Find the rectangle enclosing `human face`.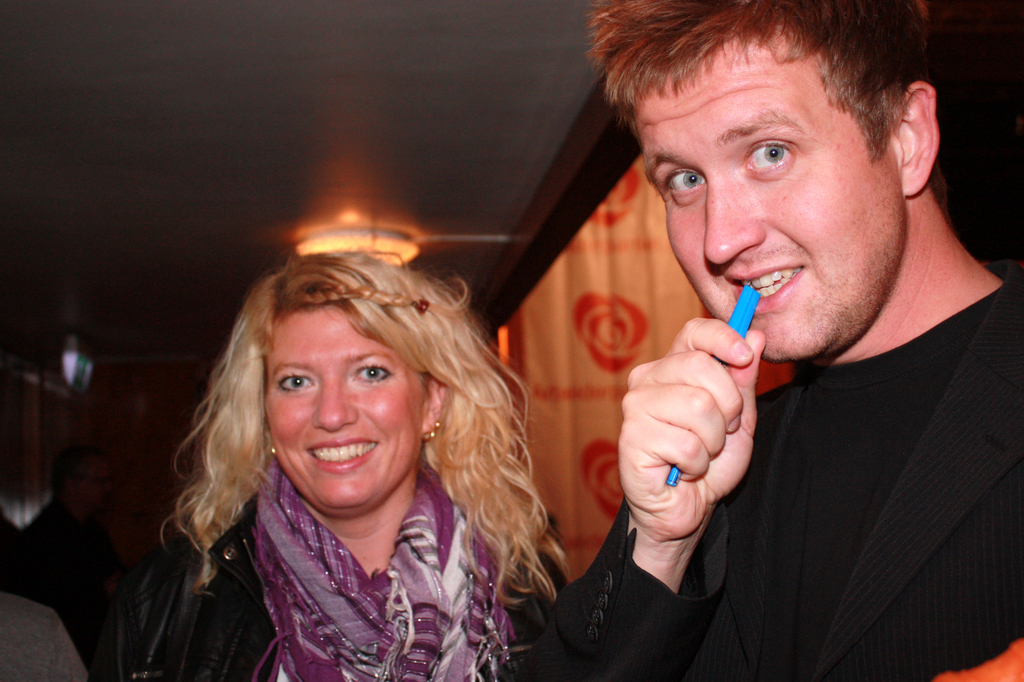
box(263, 299, 427, 508).
